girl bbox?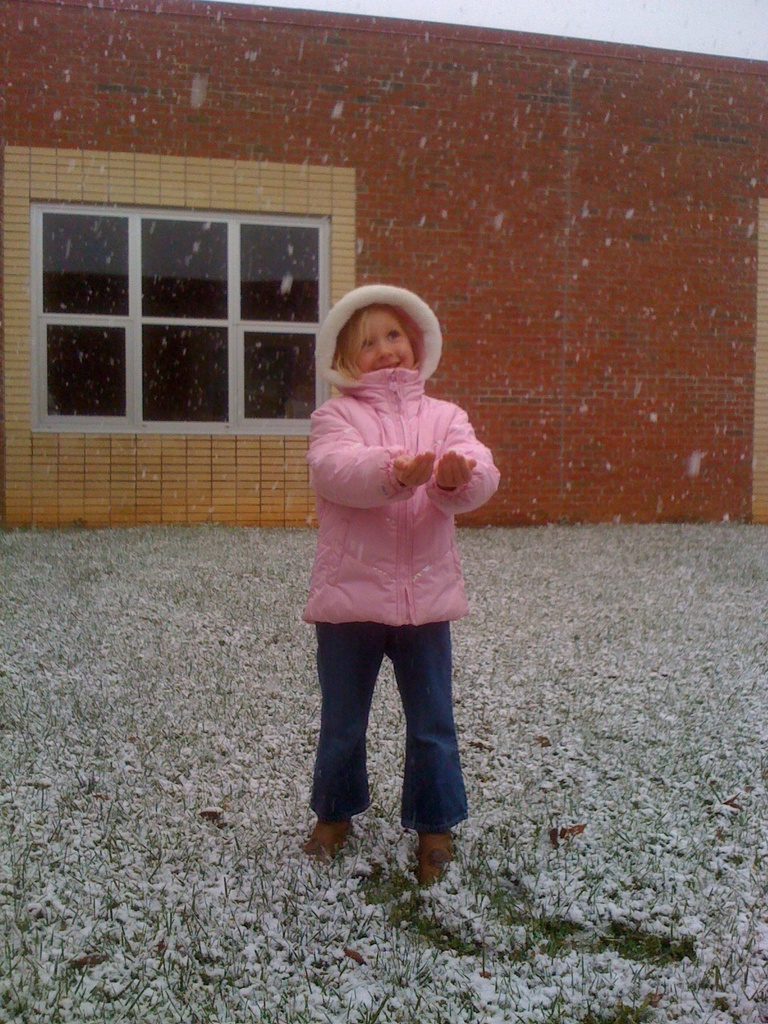
{"x1": 302, "y1": 293, "x2": 496, "y2": 888}
